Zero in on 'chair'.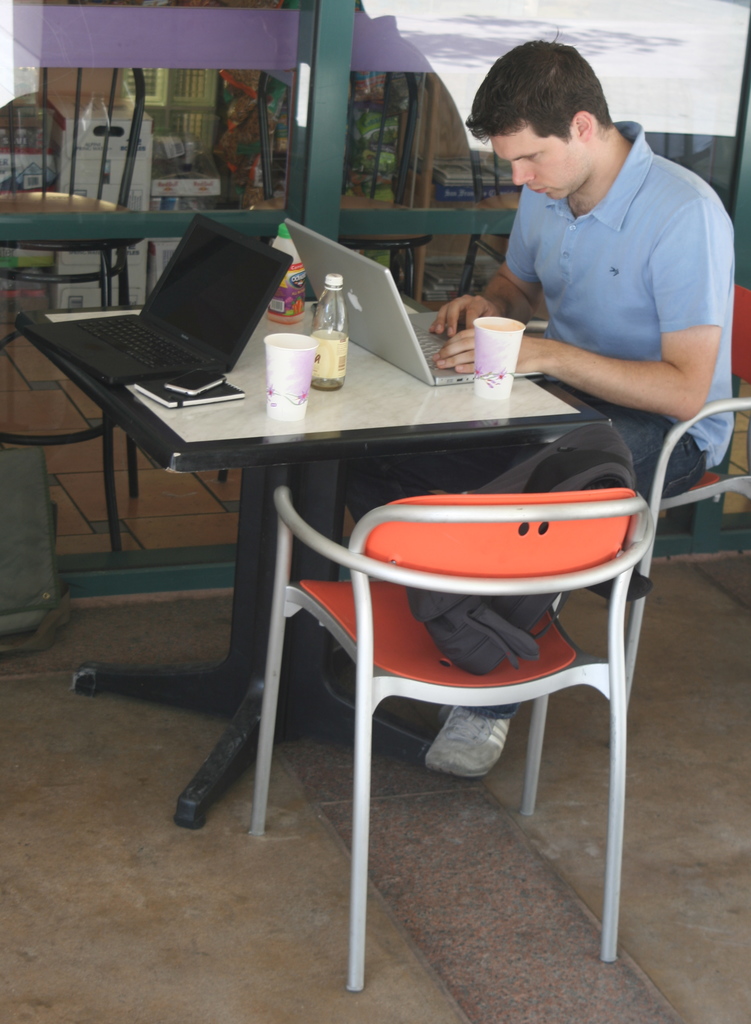
Zeroed in: <bbox>261, 401, 663, 977</bbox>.
